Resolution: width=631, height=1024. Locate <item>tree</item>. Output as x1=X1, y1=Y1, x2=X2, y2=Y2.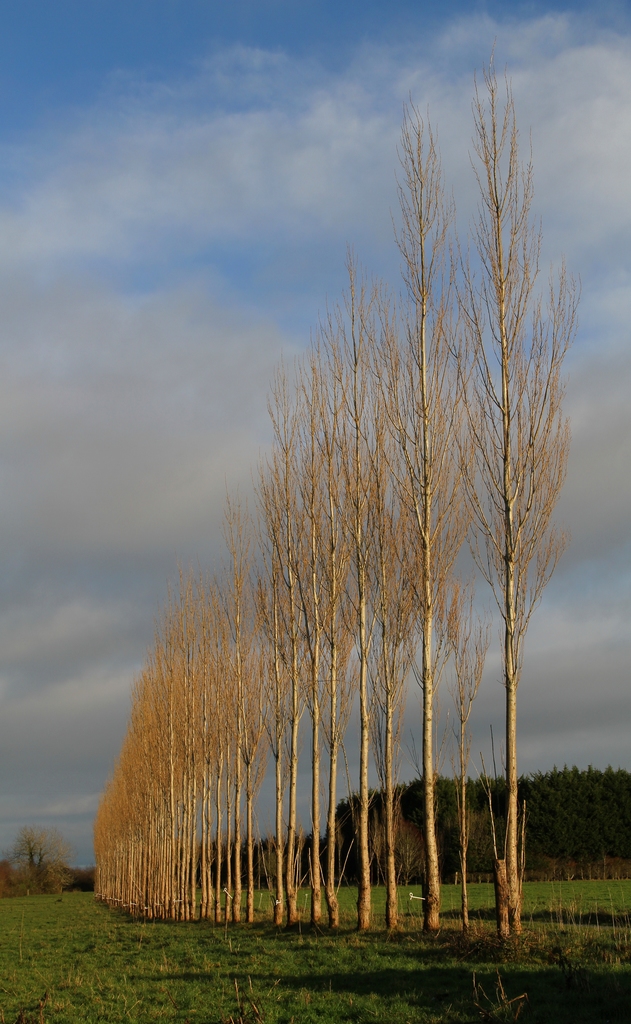
x1=220, y1=545, x2=249, y2=924.
